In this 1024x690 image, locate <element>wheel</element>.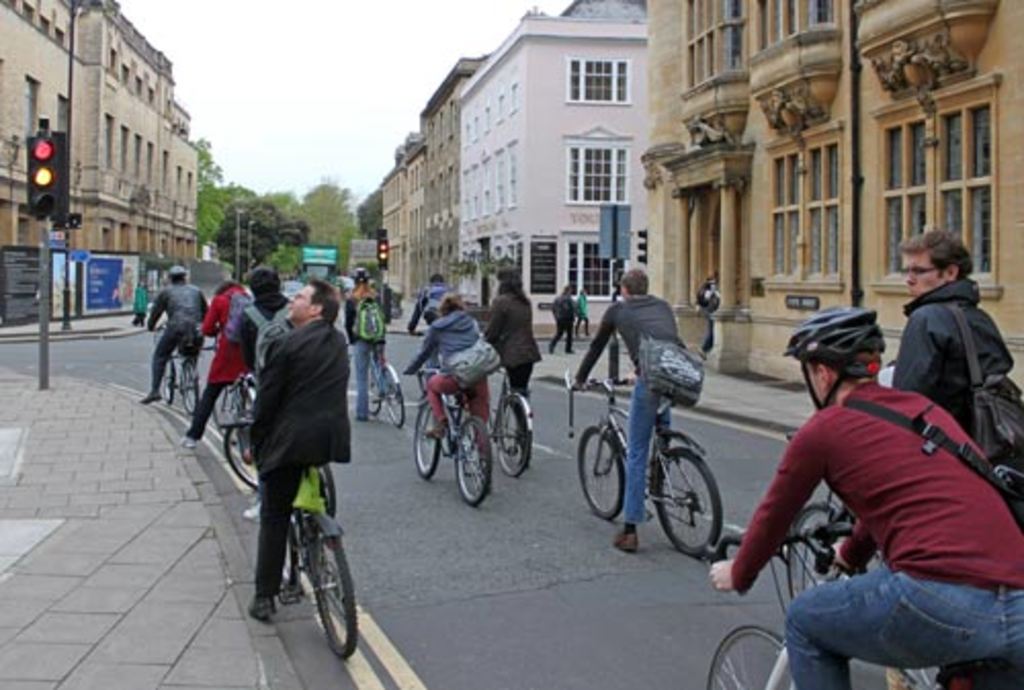
Bounding box: left=150, top=352, right=176, bottom=399.
